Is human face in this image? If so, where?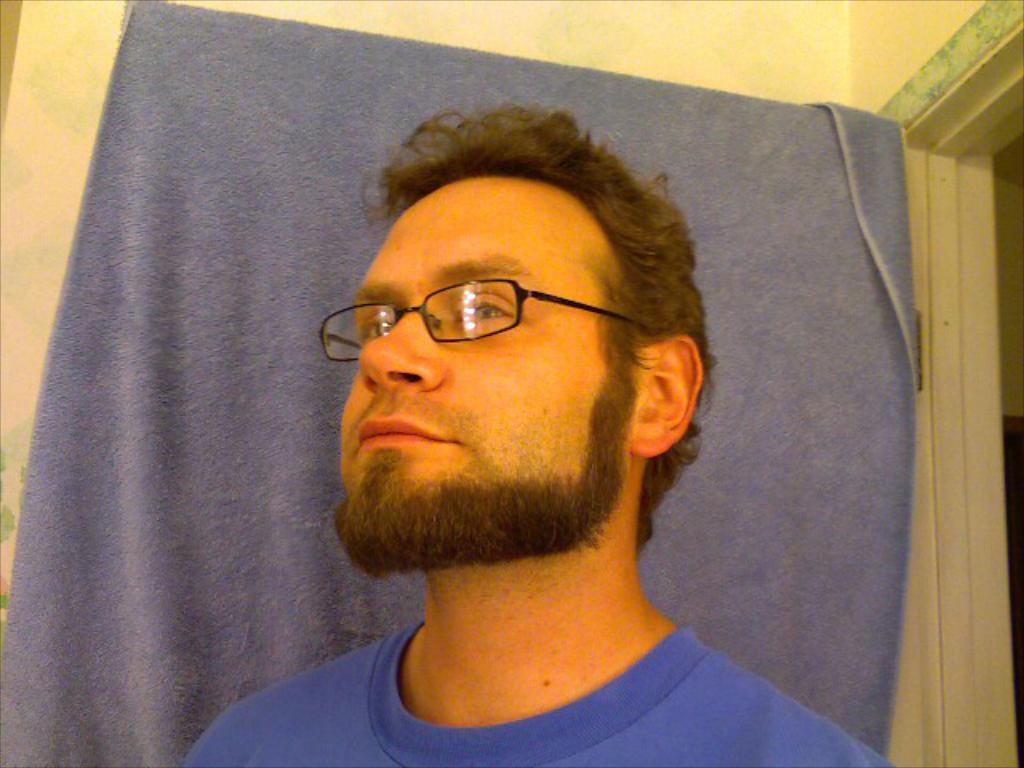
Yes, at box=[339, 176, 605, 501].
